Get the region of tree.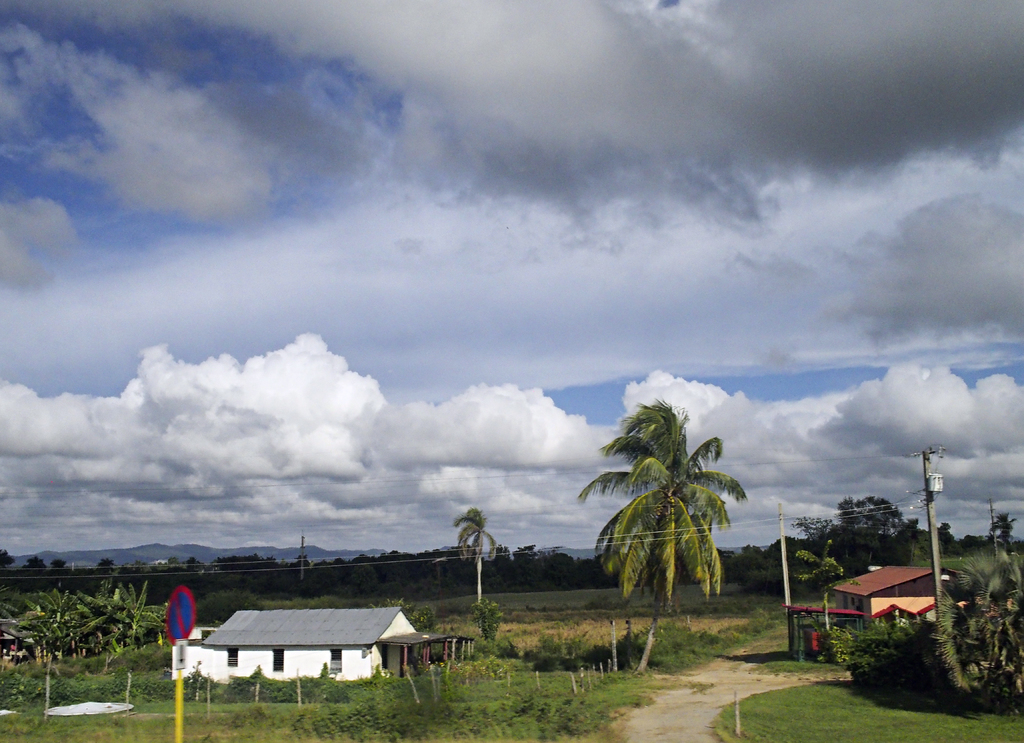
0,546,13,579.
